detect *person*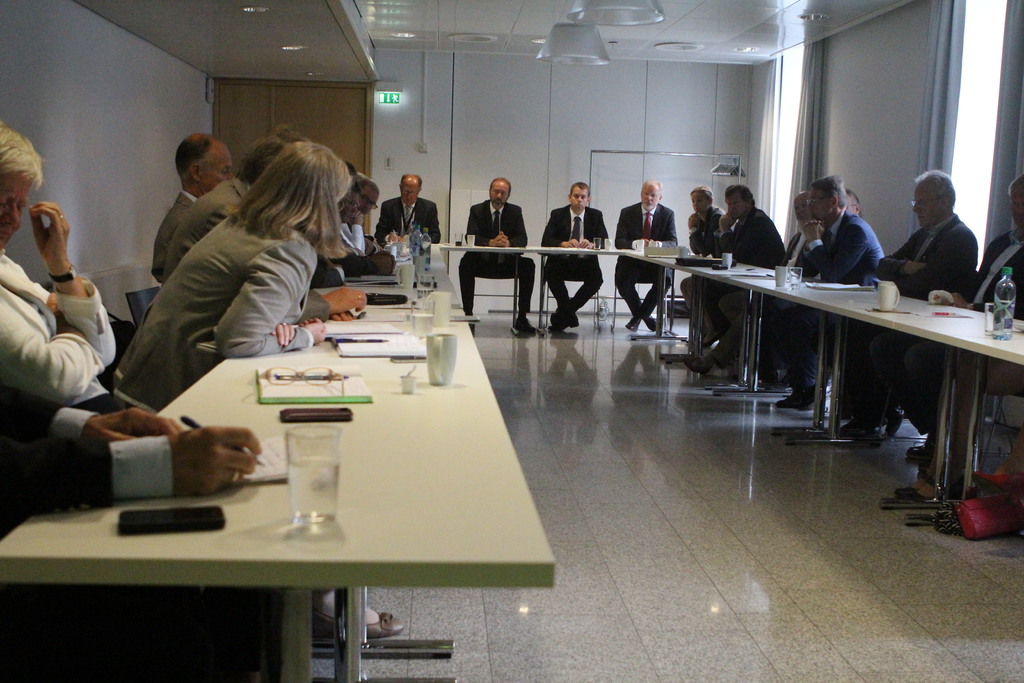
122 126 397 407
